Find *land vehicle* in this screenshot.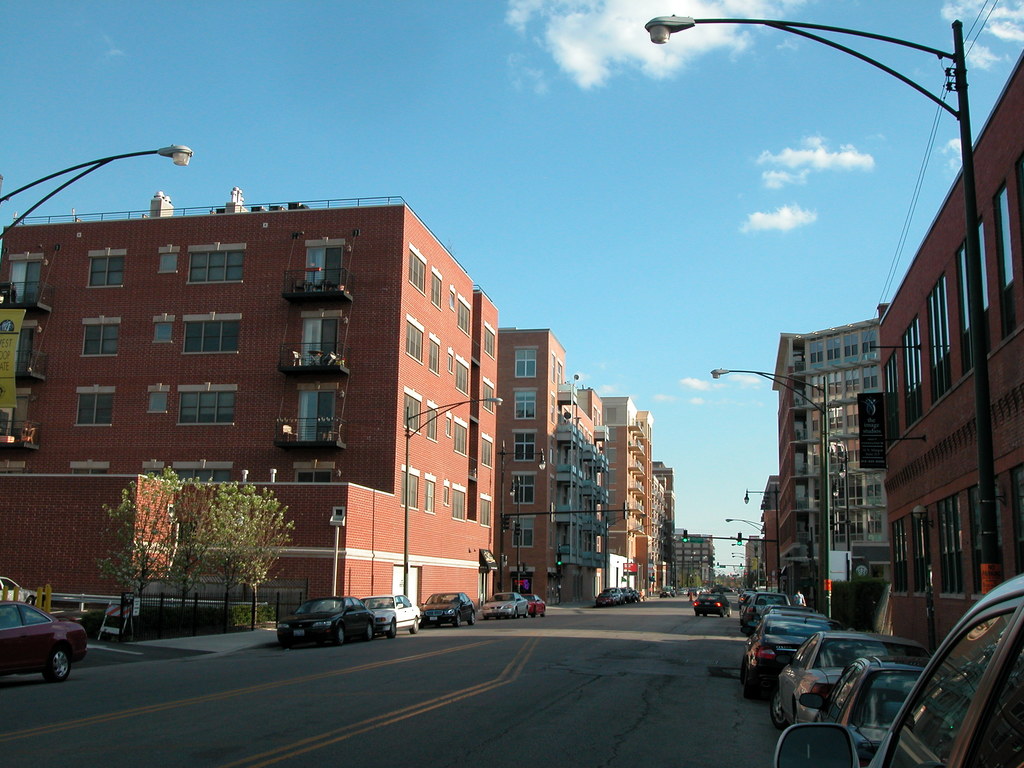
The bounding box for *land vehicle* is crop(740, 590, 792, 636).
